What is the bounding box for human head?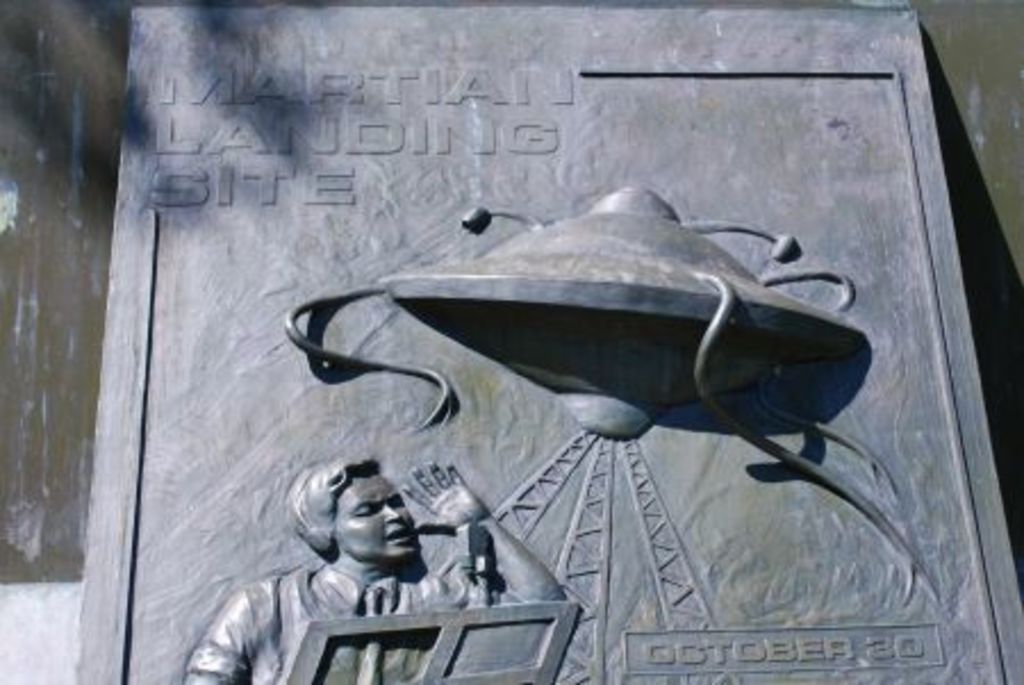
291 457 441 578.
